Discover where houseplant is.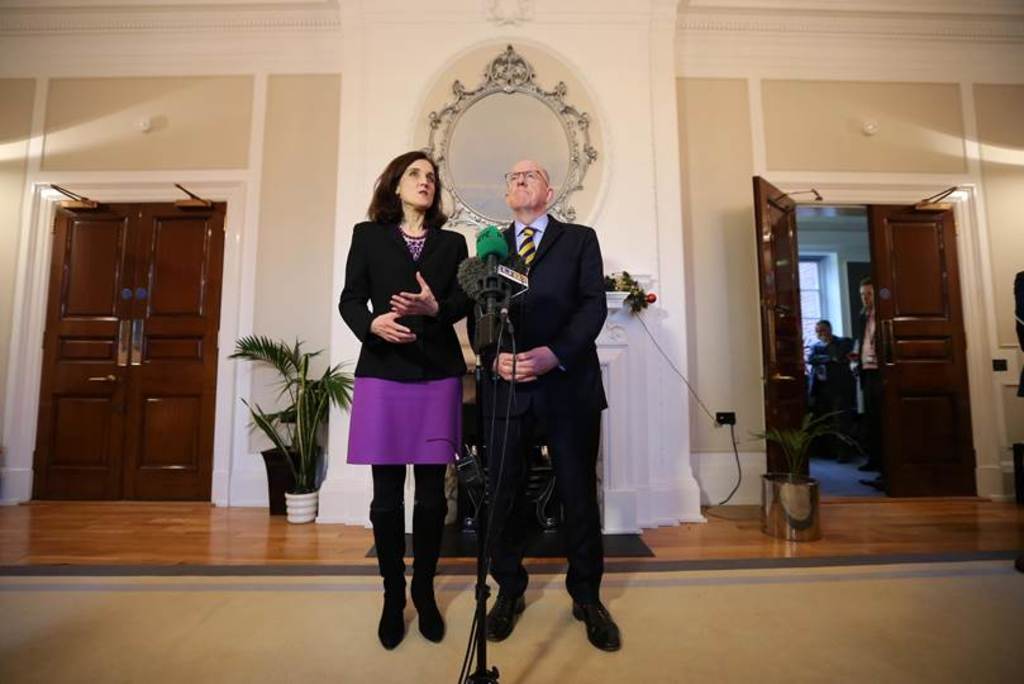
Discovered at {"left": 599, "top": 262, "right": 657, "bottom": 320}.
